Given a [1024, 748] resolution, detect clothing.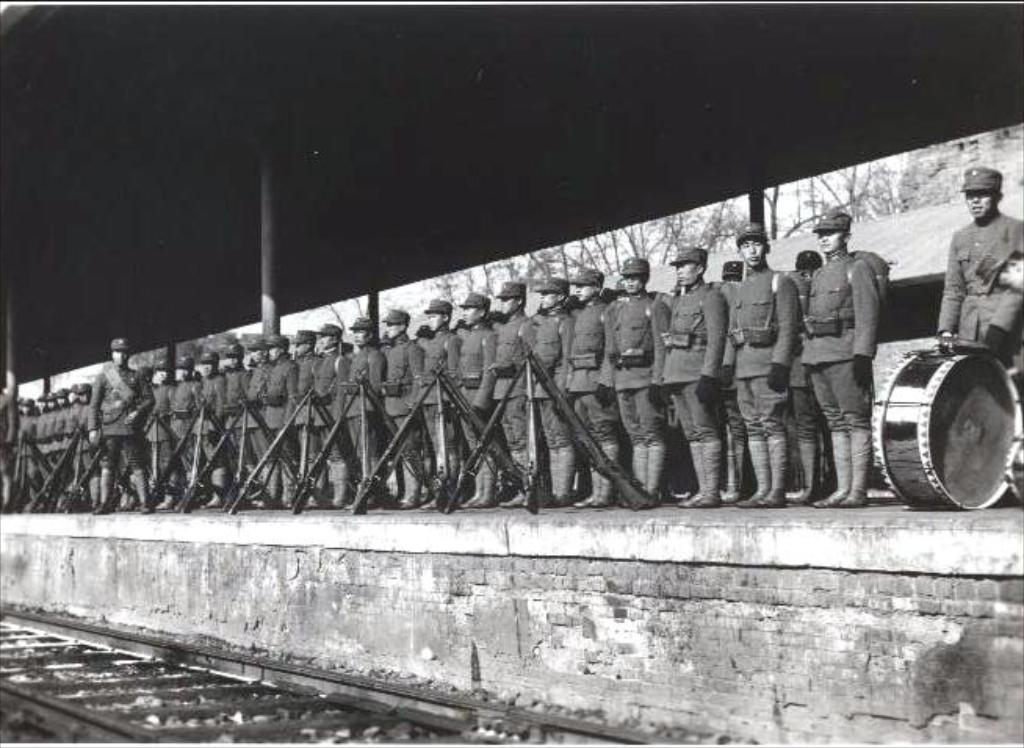
box(233, 357, 272, 469).
